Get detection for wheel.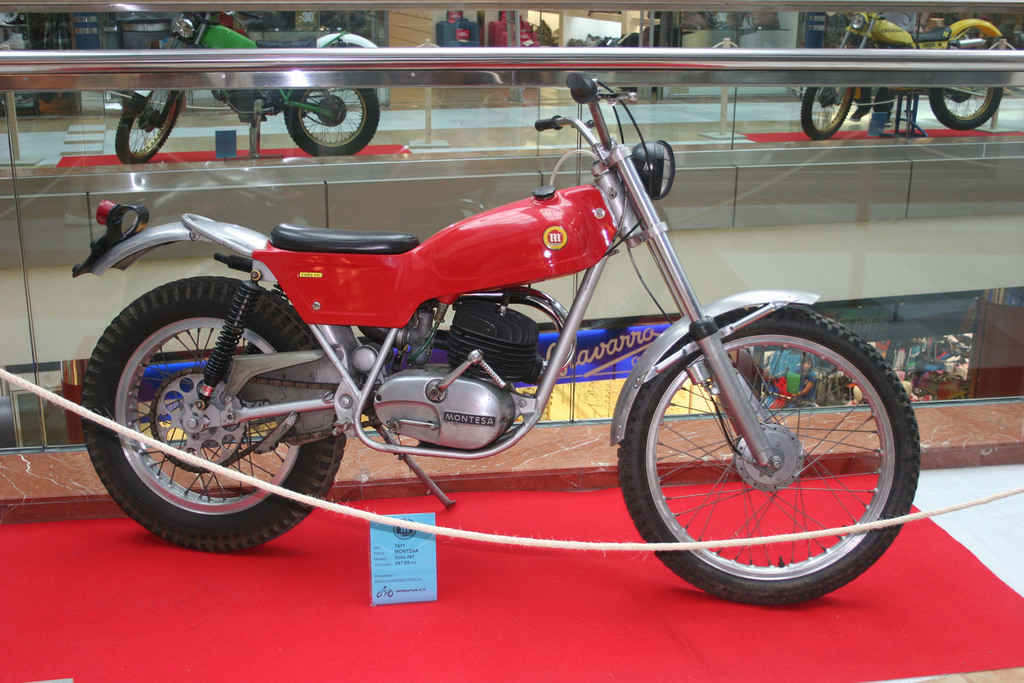
Detection: x1=799, y1=90, x2=852, y2=139.
